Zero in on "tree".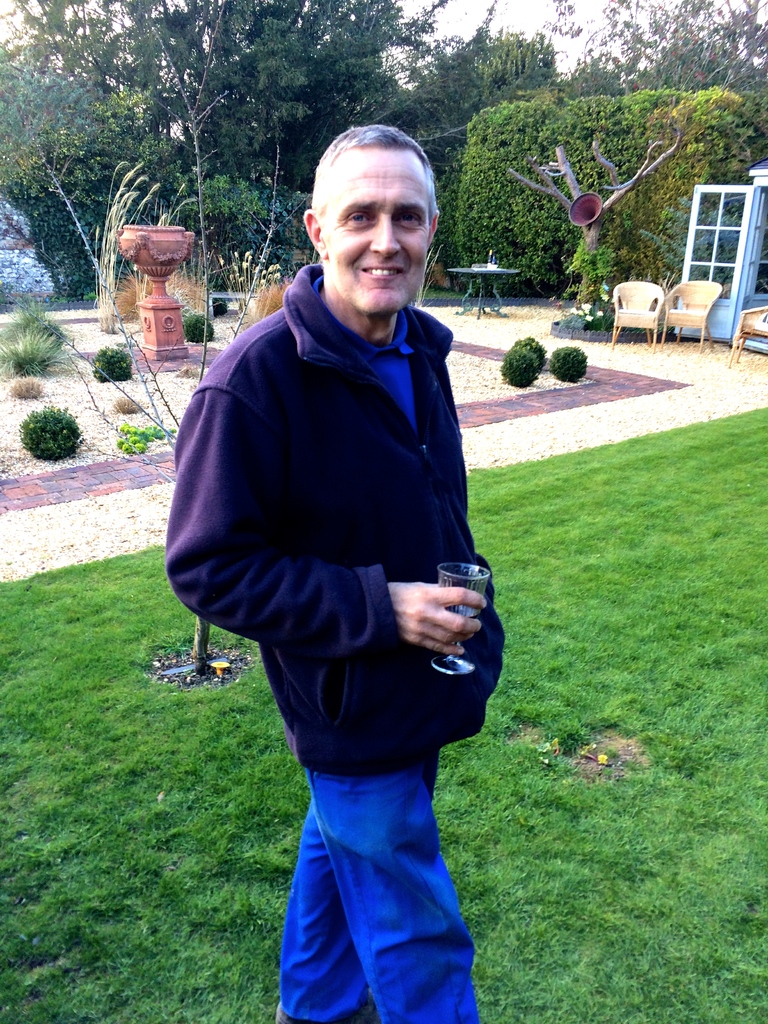
Zeroed in: BBox(444, 81, 767, 330).
